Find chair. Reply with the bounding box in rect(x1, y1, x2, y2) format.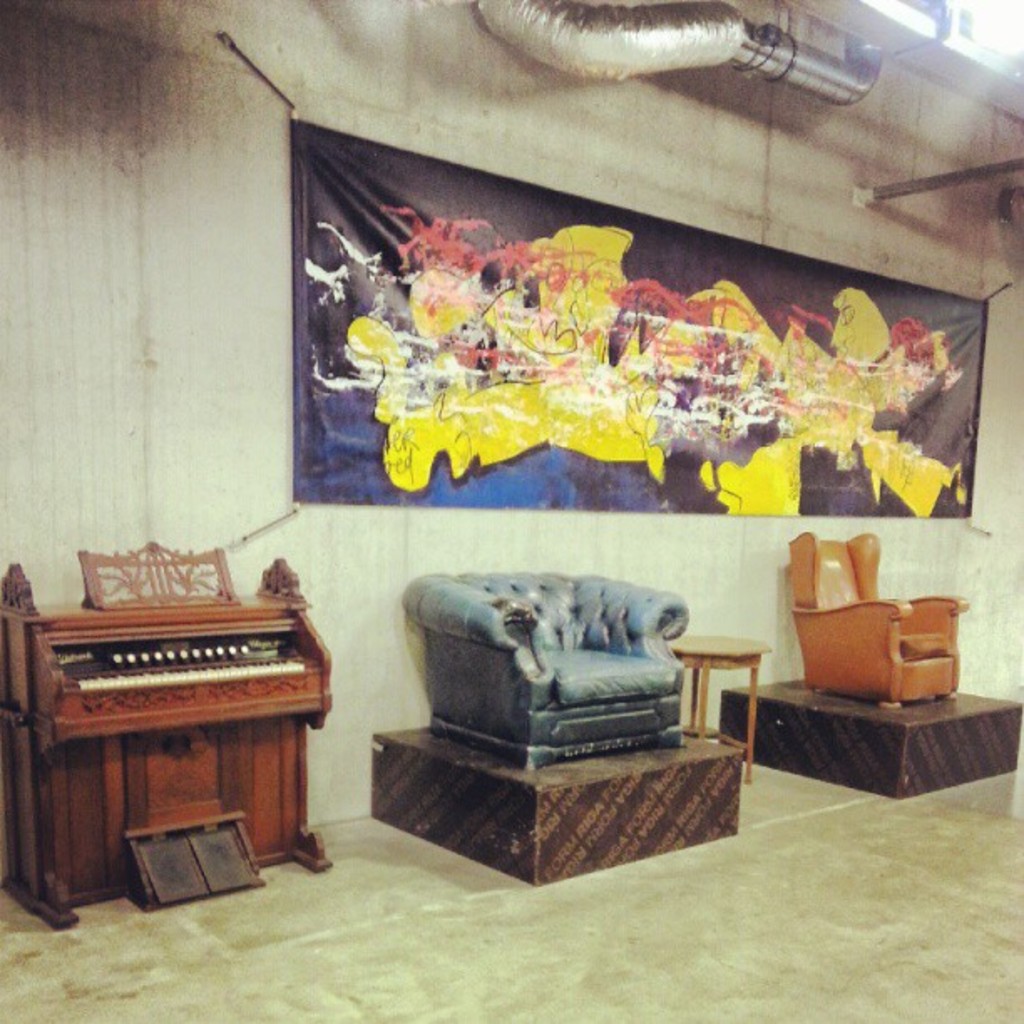
rect(400, 552, 694, 780).
